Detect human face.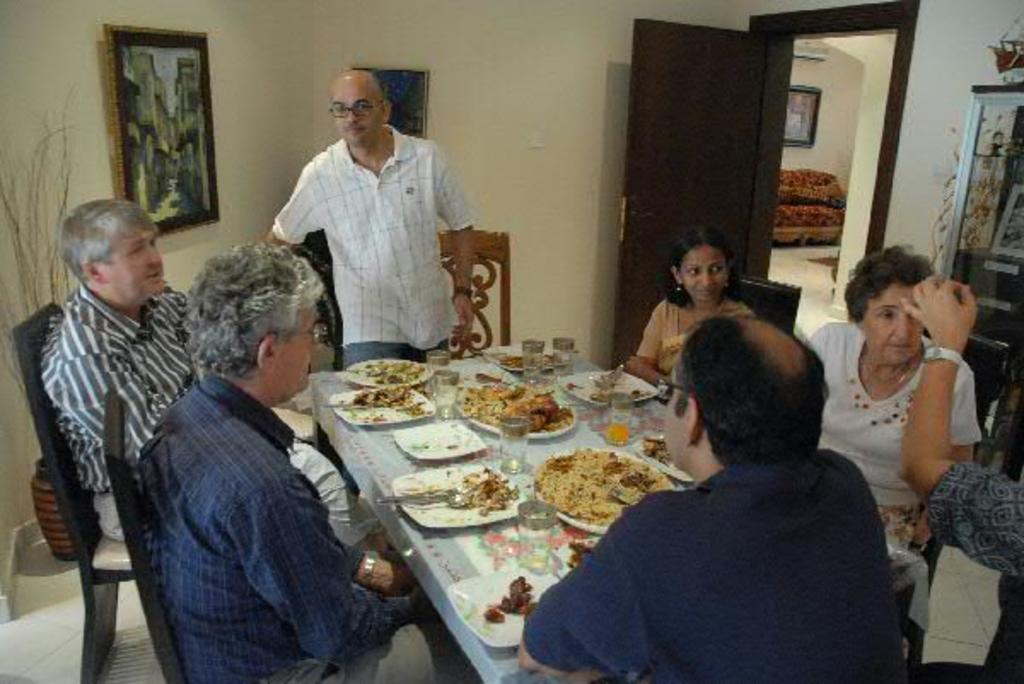
Detected at bbox=[865, 278, 923, 365].
